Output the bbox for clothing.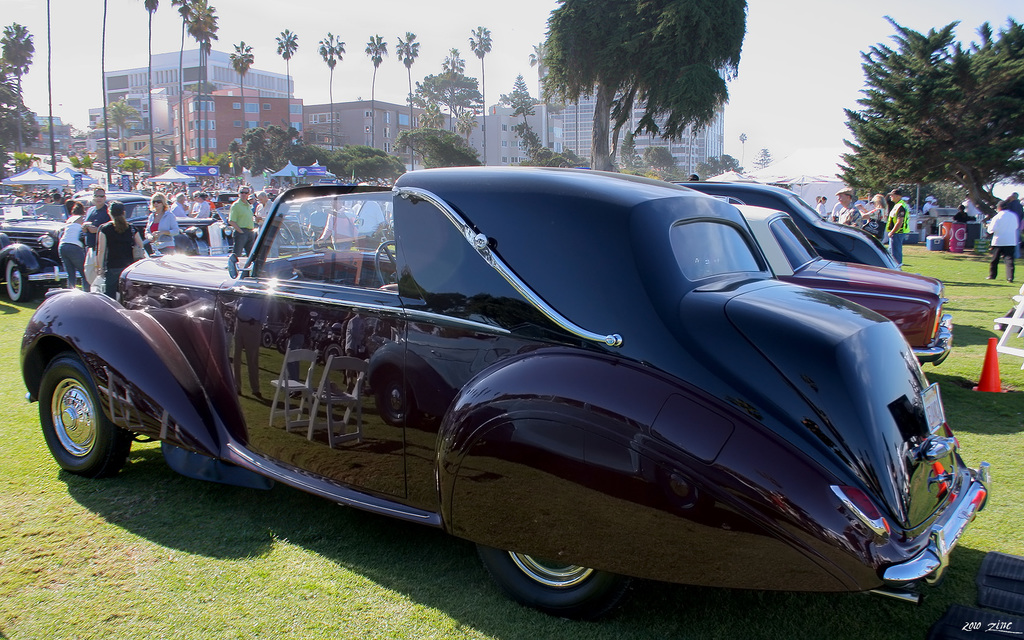
x1=84, y1=199, x2=110, y2=279.
